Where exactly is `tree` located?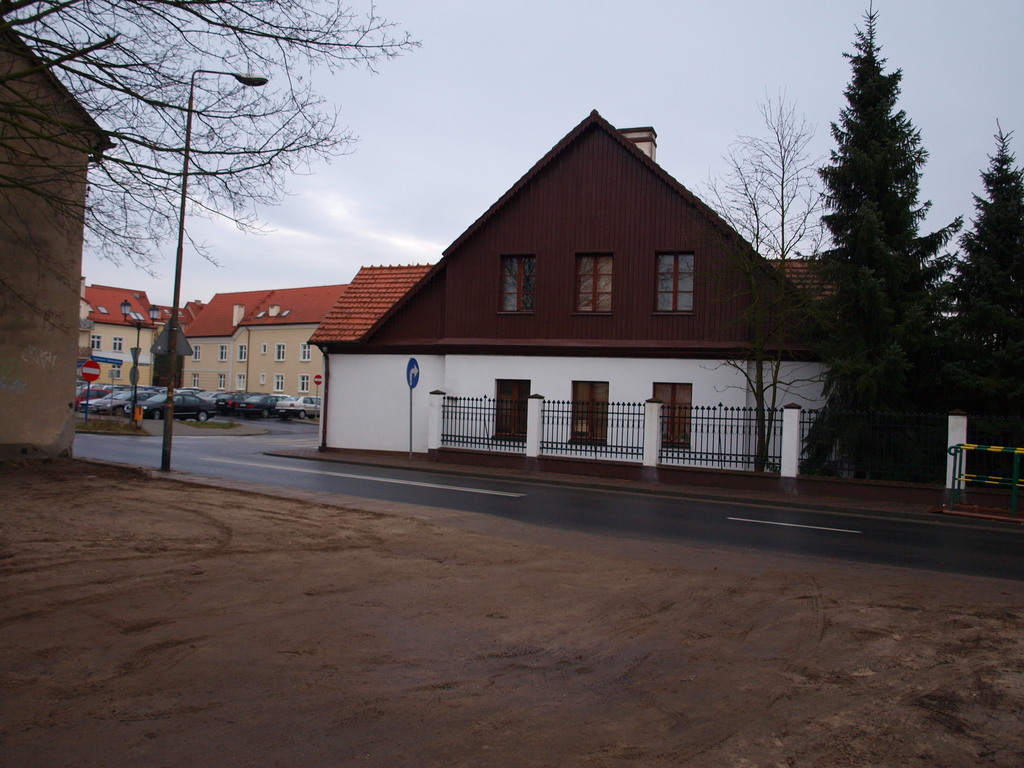
Its bounding box is [x1=0, y1=0, x2=420, y2=336].
